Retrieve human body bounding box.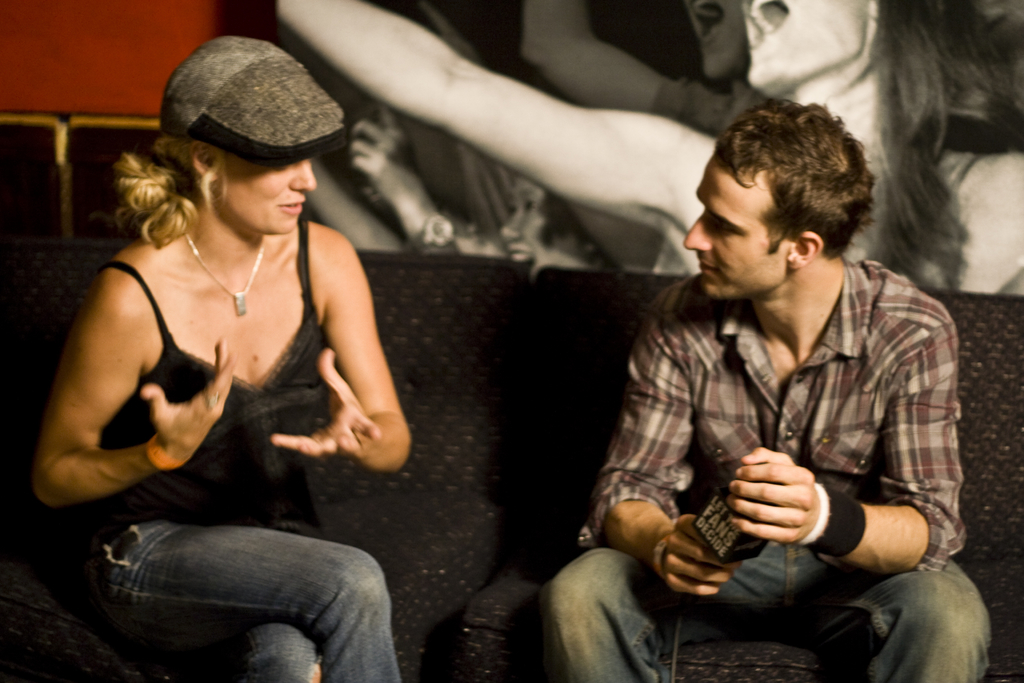
Bounding box: (264,0,1023,297).
